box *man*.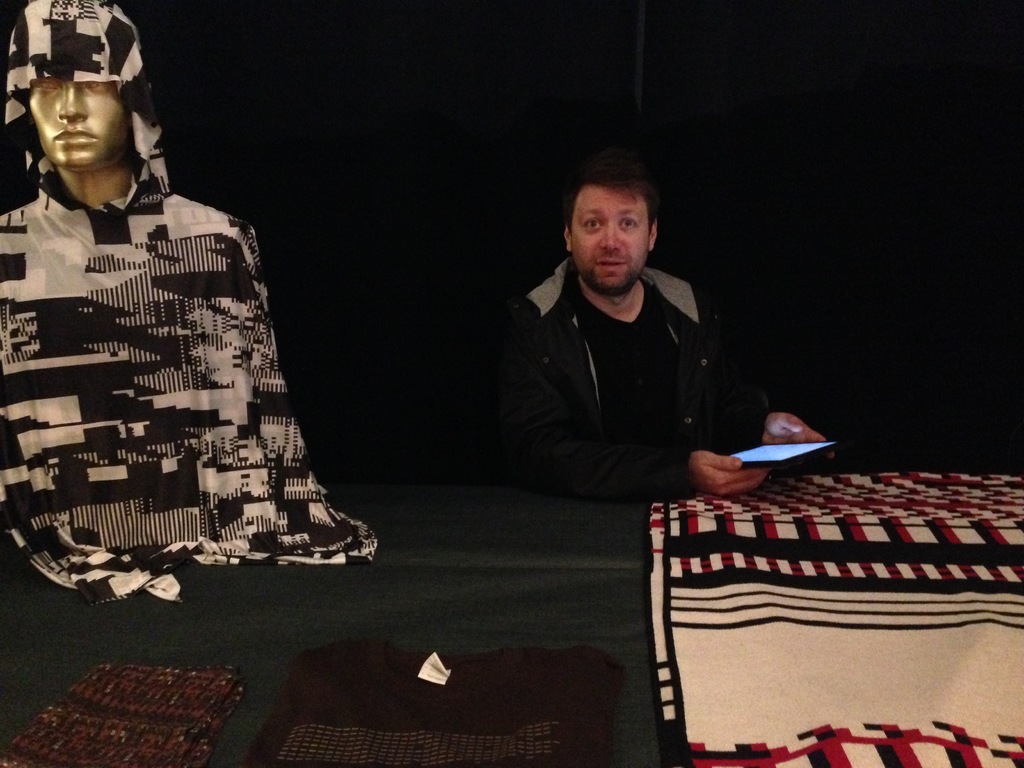
select_region(518, 170, 838, 506).
